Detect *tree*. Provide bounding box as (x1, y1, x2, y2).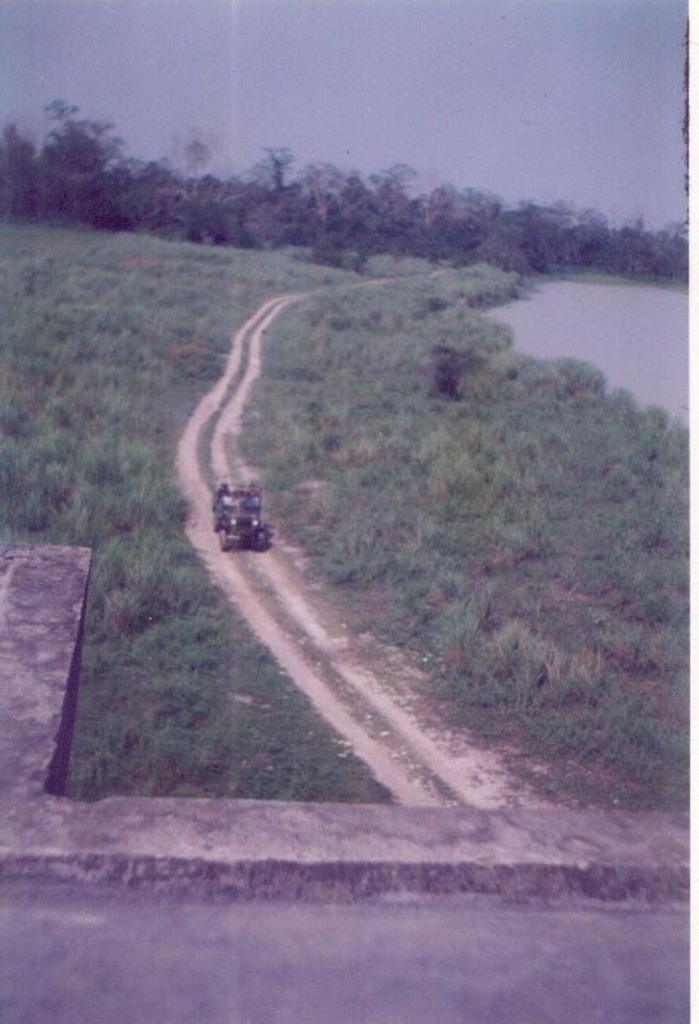
(504, 201, 555, 267).
